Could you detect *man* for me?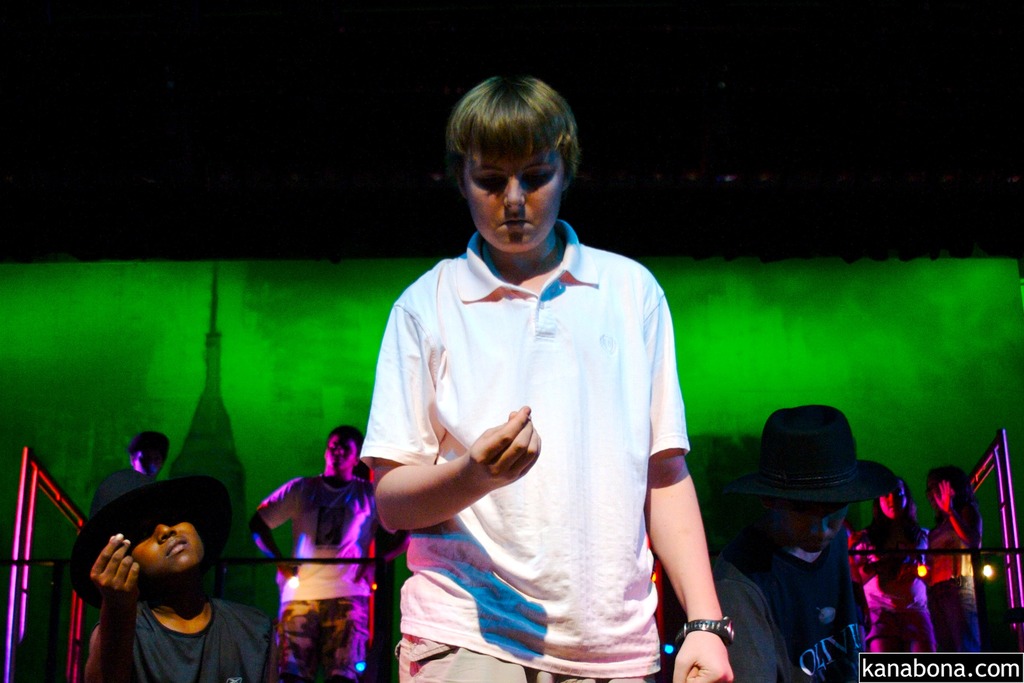
Detection result: [70,459,282,682].
